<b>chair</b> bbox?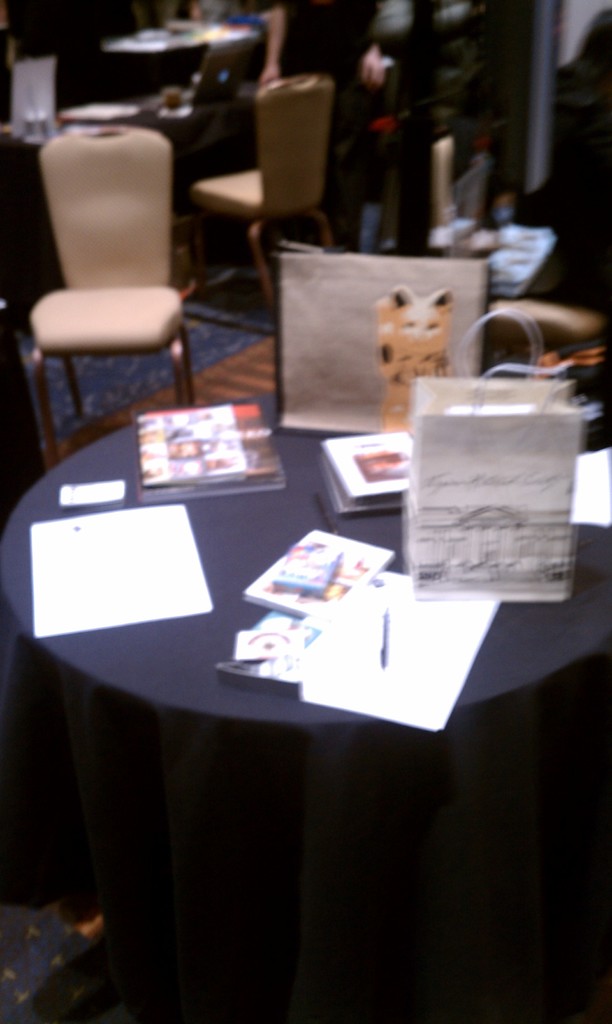
detection(25, 112, 209, 474)
